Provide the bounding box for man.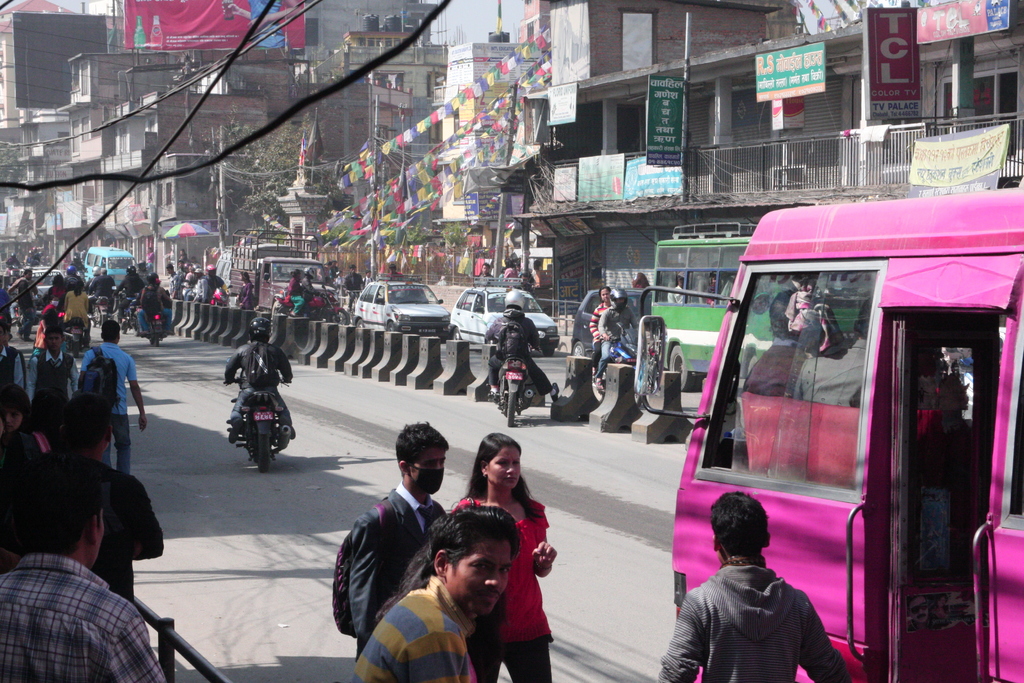
(left=482, top=290, right=557, bottom=400).
